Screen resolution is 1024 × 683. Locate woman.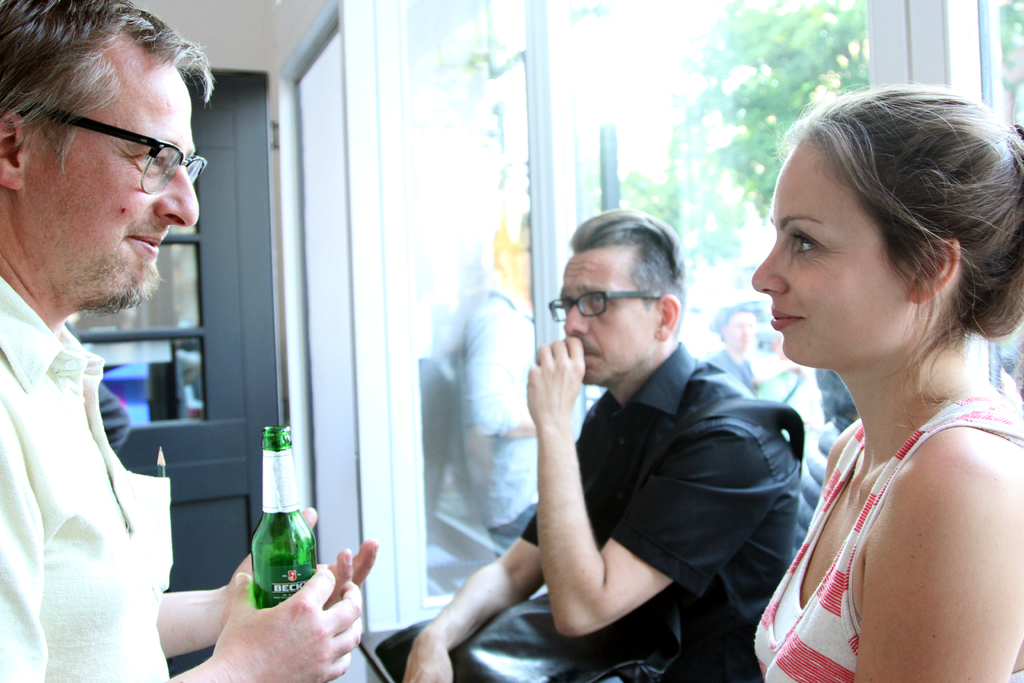
734, 82, 1023, 682.
